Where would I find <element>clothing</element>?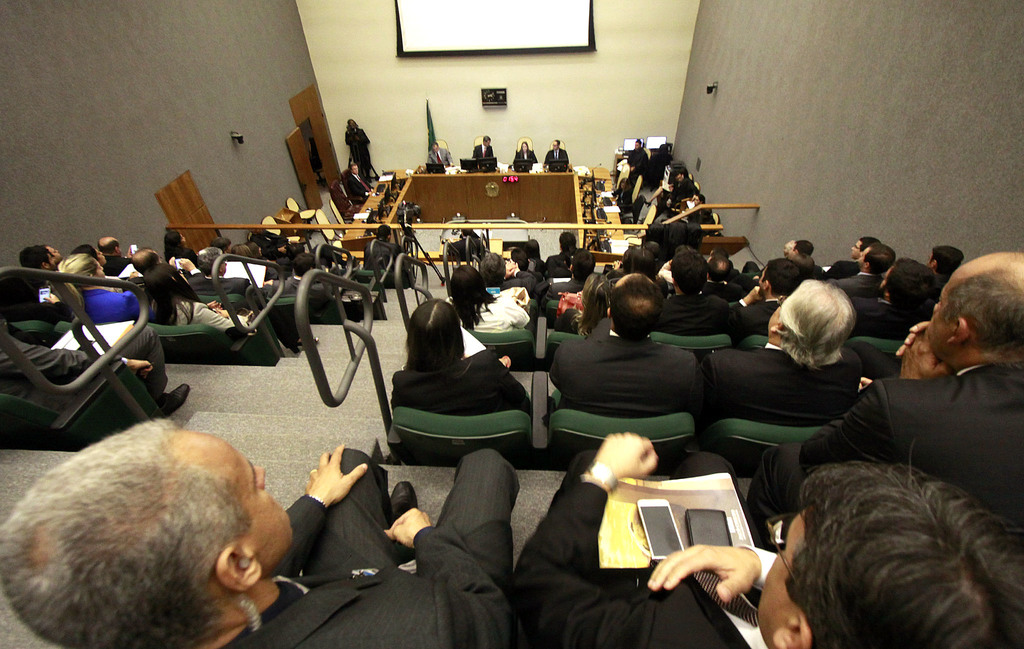
At {"x1": 543, "y1": 148, "x2": 568, "y2": 163}.
